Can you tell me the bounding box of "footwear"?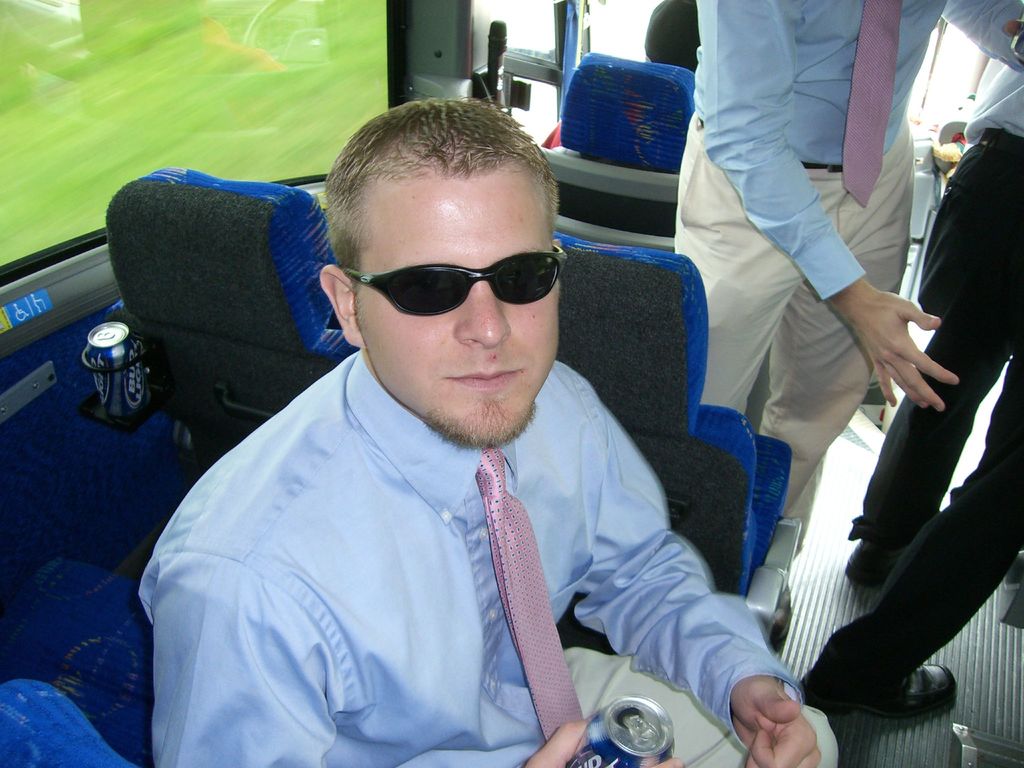
region(841, 662, 964, 733).
